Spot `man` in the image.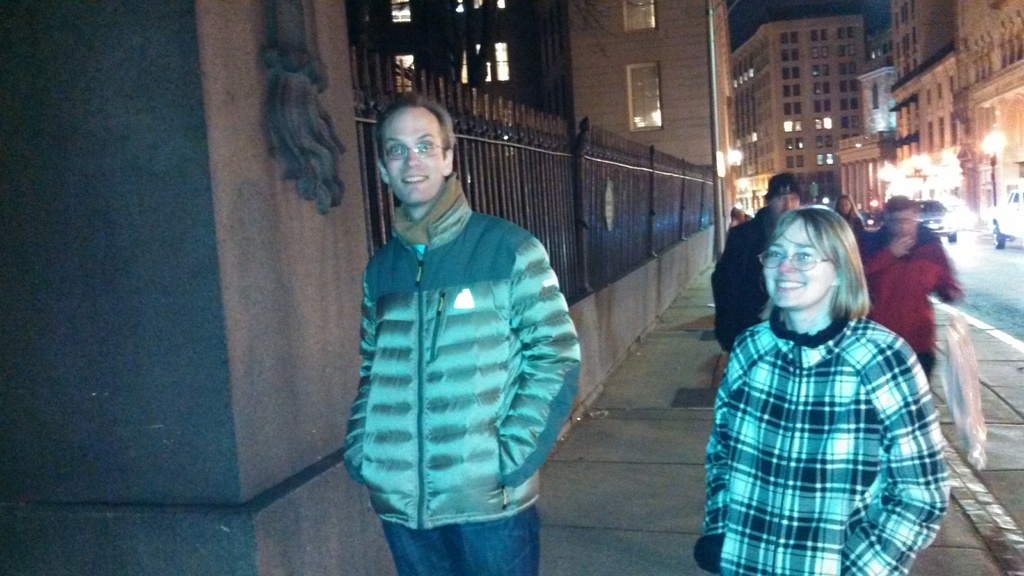
`man` found at 711:167:803:355.
